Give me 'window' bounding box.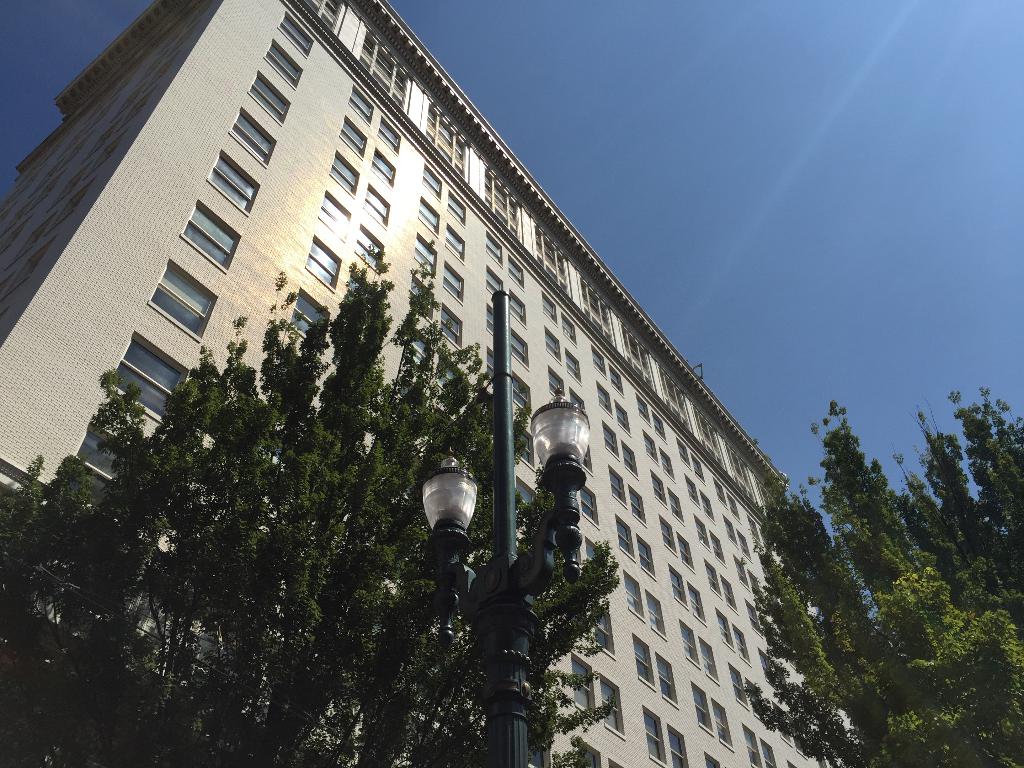
<bbox>296, 236, 335, 302</bbox>.
